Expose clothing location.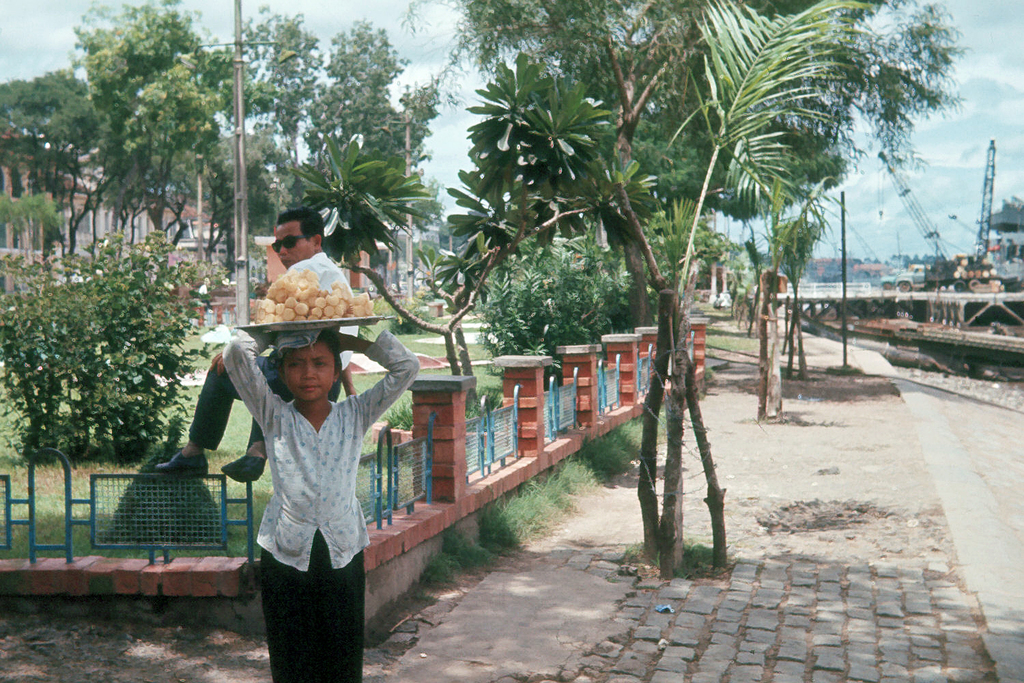
Exposed at 201:342:388:643.
